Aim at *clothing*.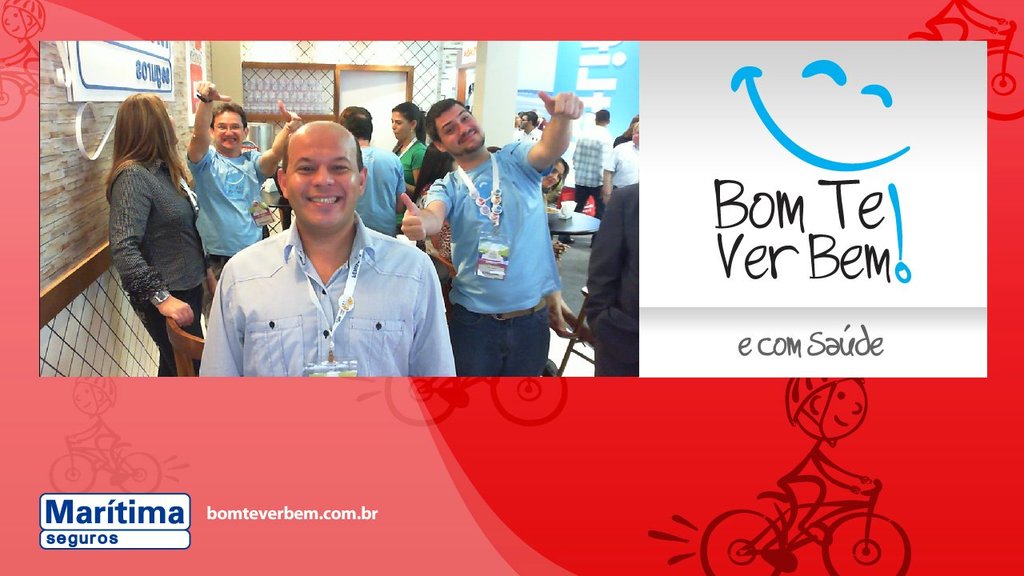
Aimed at [x1=104, y1=159, x2=206, y2=374].
